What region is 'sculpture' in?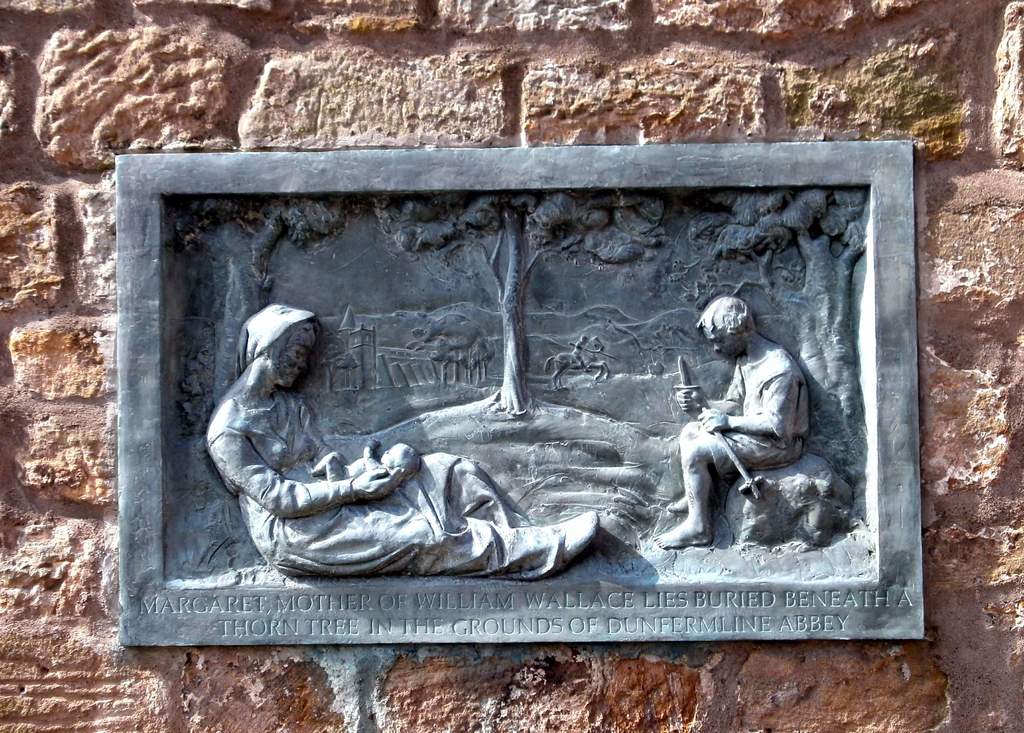
locate(687, 183, 876, 532).
